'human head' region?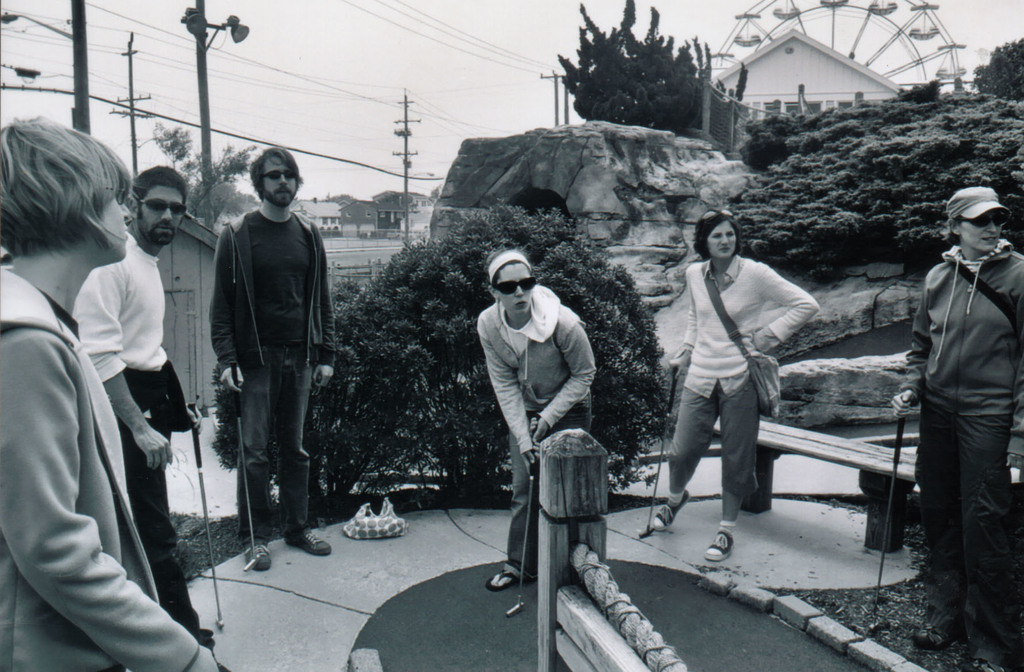
<region>488, 247, 538, 319</region>
